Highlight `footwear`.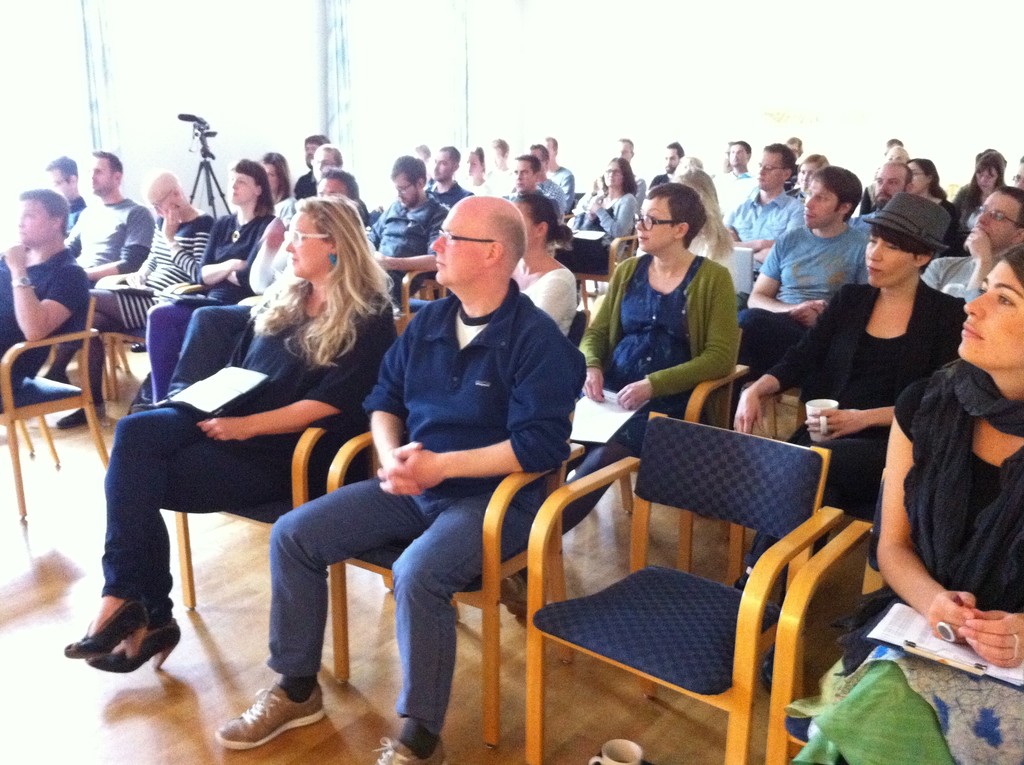
Highlighted region: {"x1": 214, "y1": 678, "x2": 328, "y2": 752}.
